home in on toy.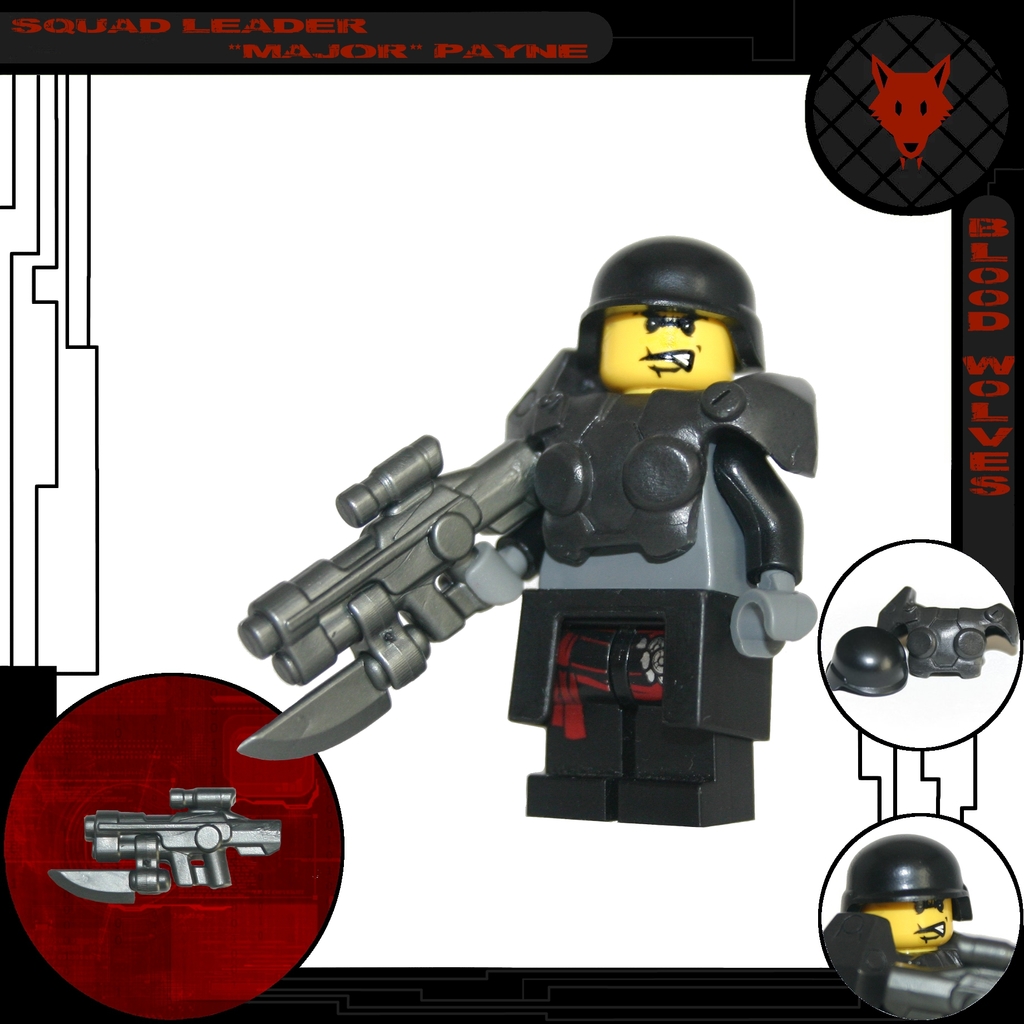
Homed in at Rect(809, 843, 1016, 1023).
